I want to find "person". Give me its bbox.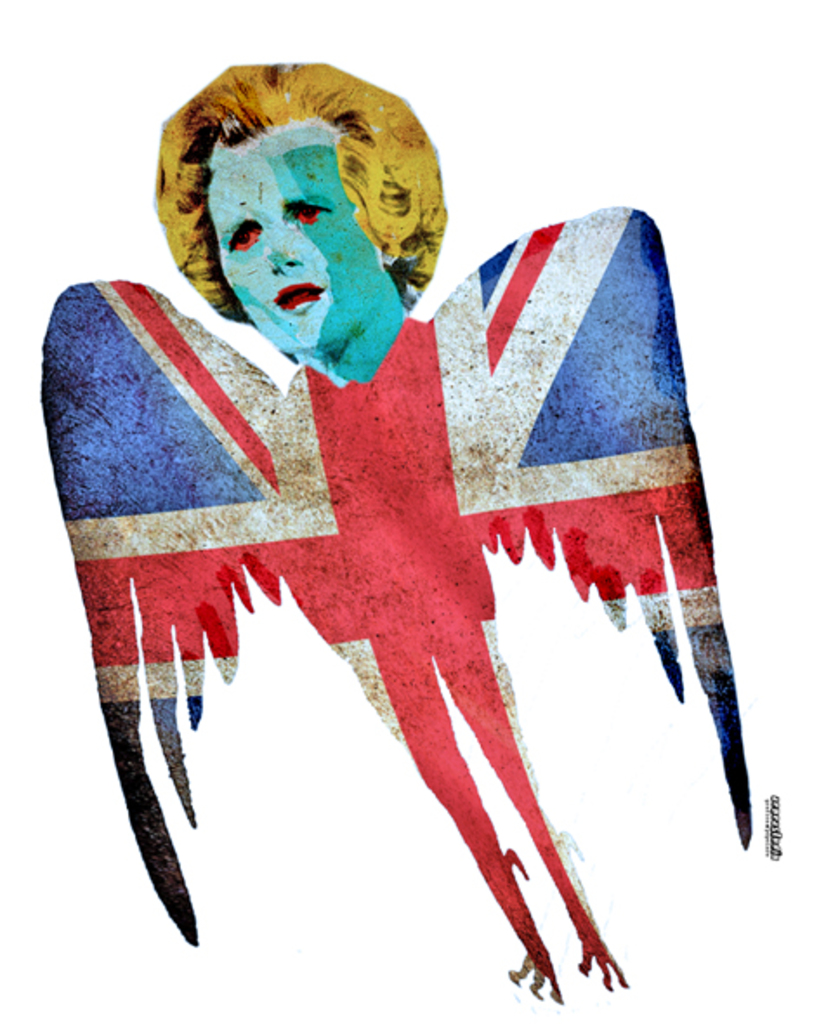
38 62 755 1003.
